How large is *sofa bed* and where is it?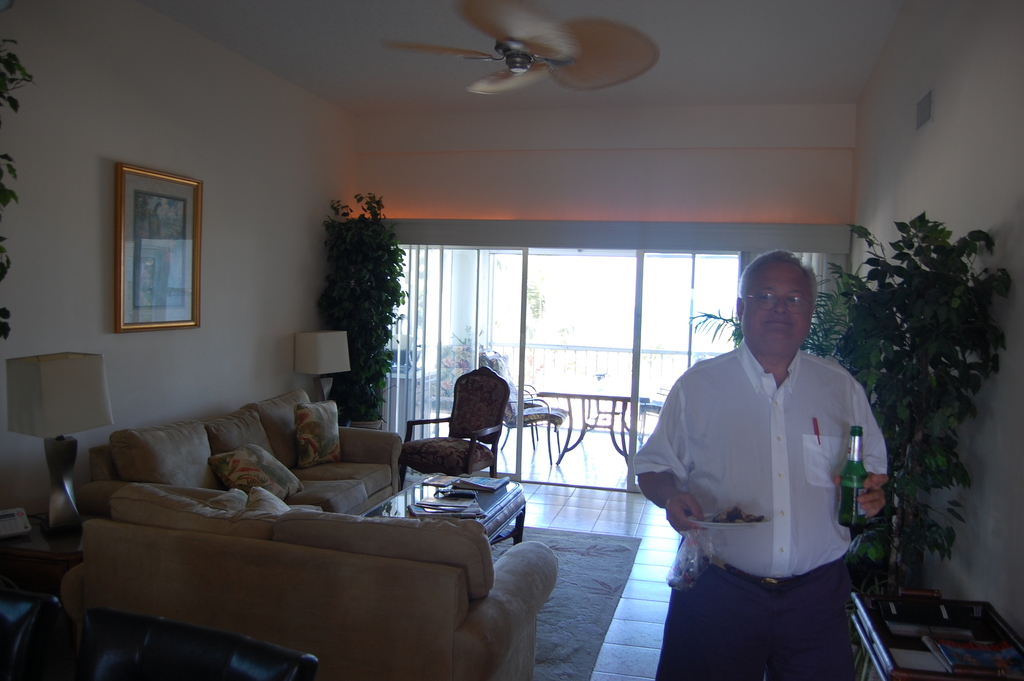
Bounding box: detection(68, 479, 565, 680).
